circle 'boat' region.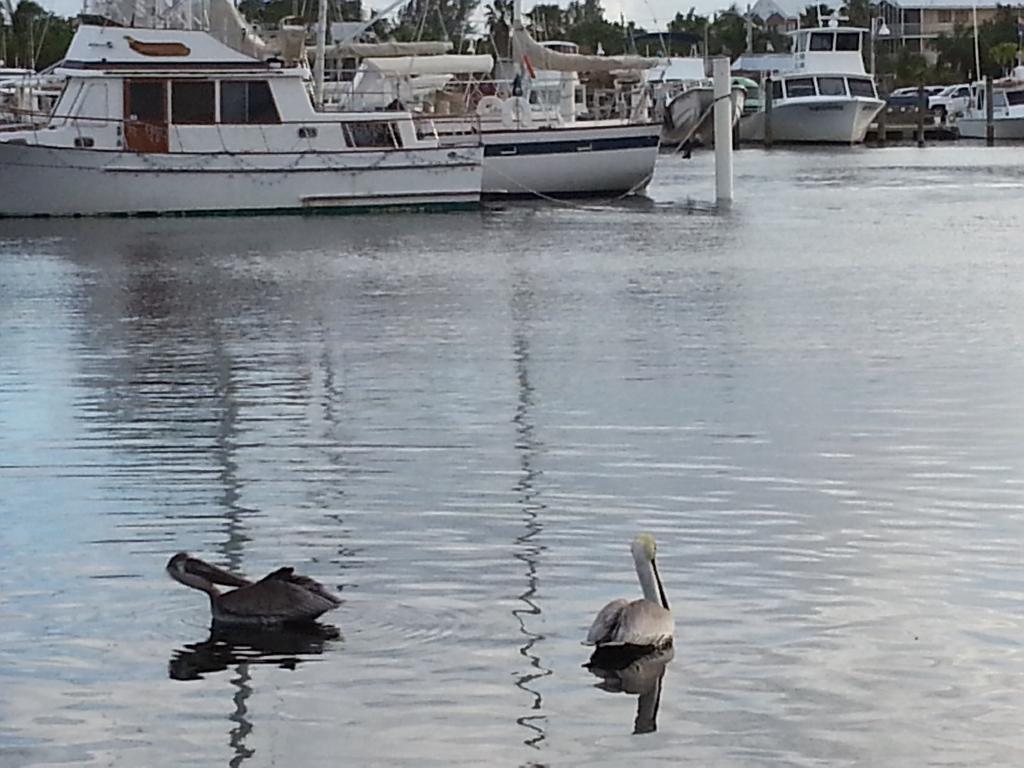
Region: [748,28,867,140].
